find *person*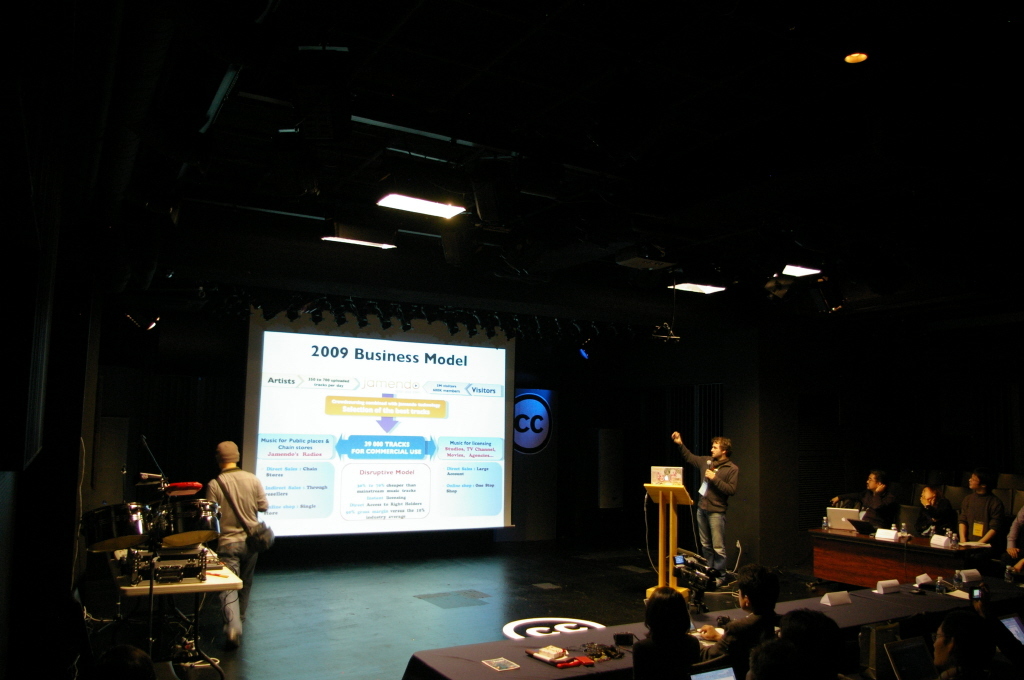
left=956, top=468, right=1004, bottom=549
